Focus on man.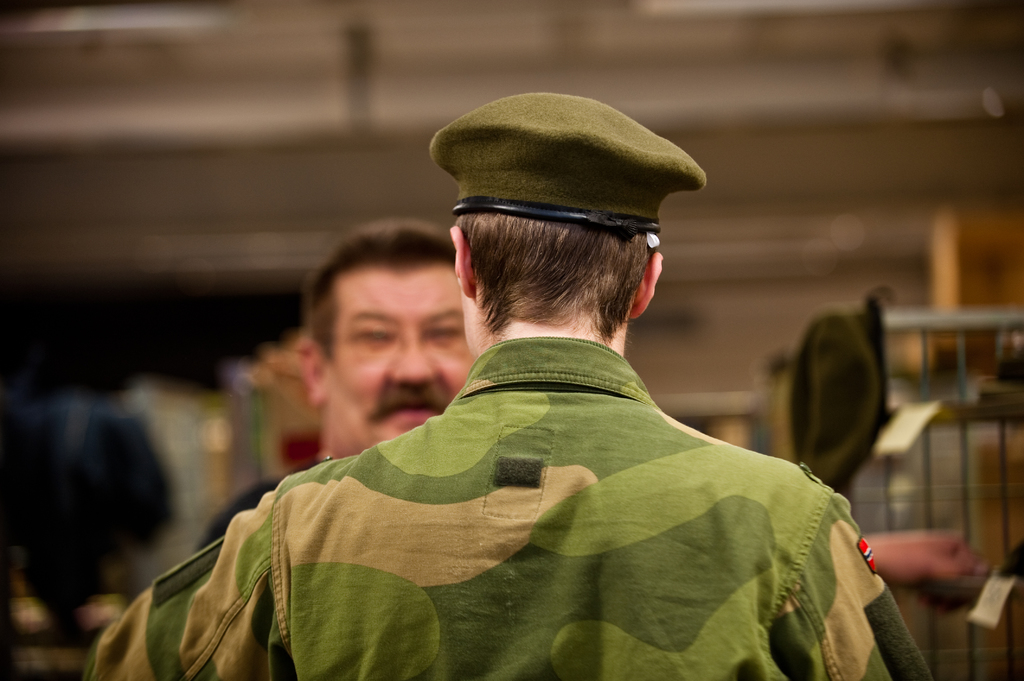
Focused at 212 100 886 672.
